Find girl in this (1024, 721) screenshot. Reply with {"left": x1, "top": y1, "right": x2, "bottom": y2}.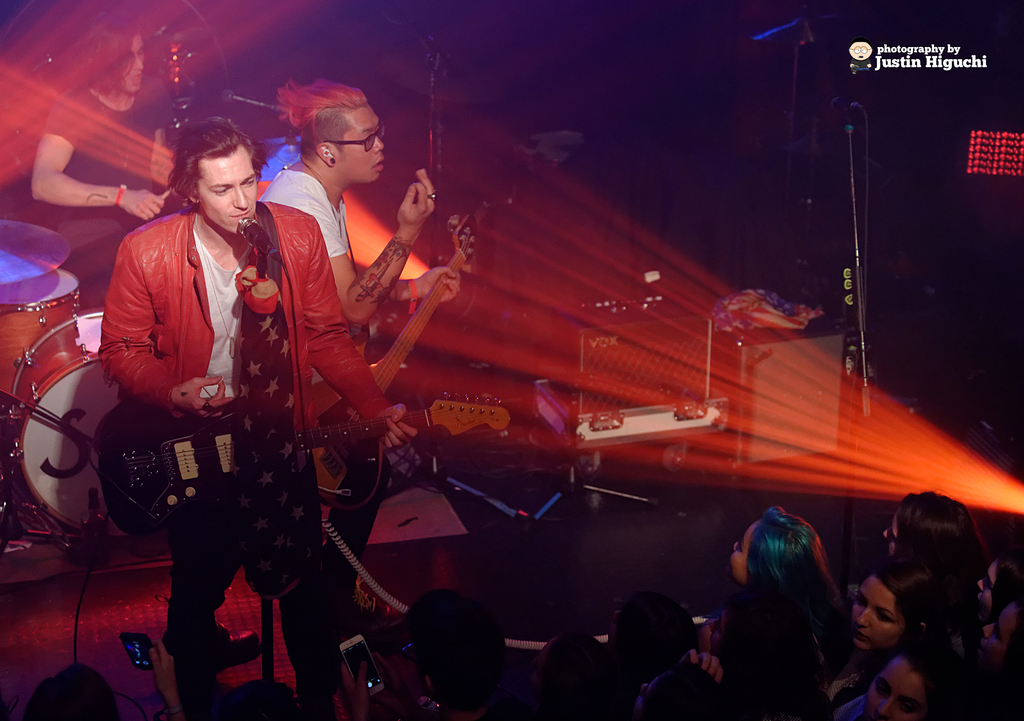
{"left": 876, "top": 490, "right": 989, "bottom": 607}.
